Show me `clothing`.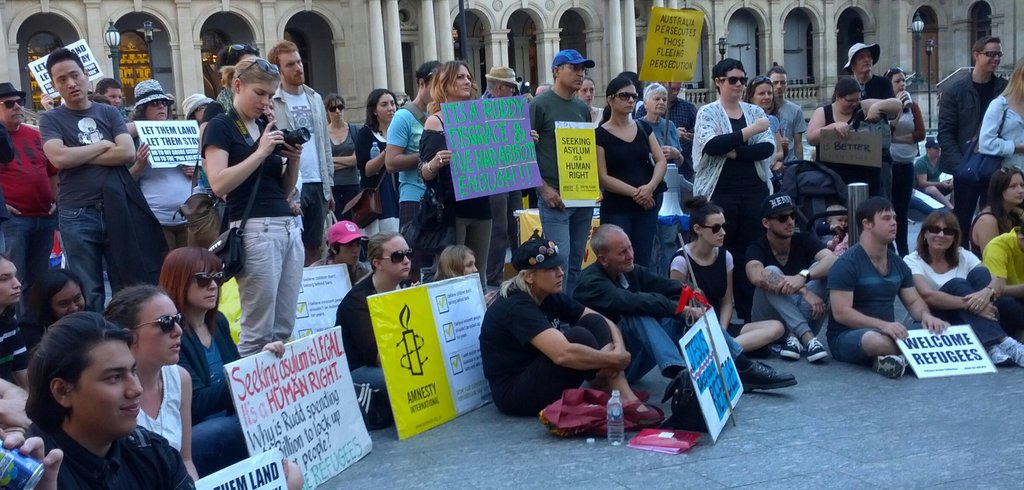
`clothing` is here: [left=417, top=113, right=496, bottom=276].
